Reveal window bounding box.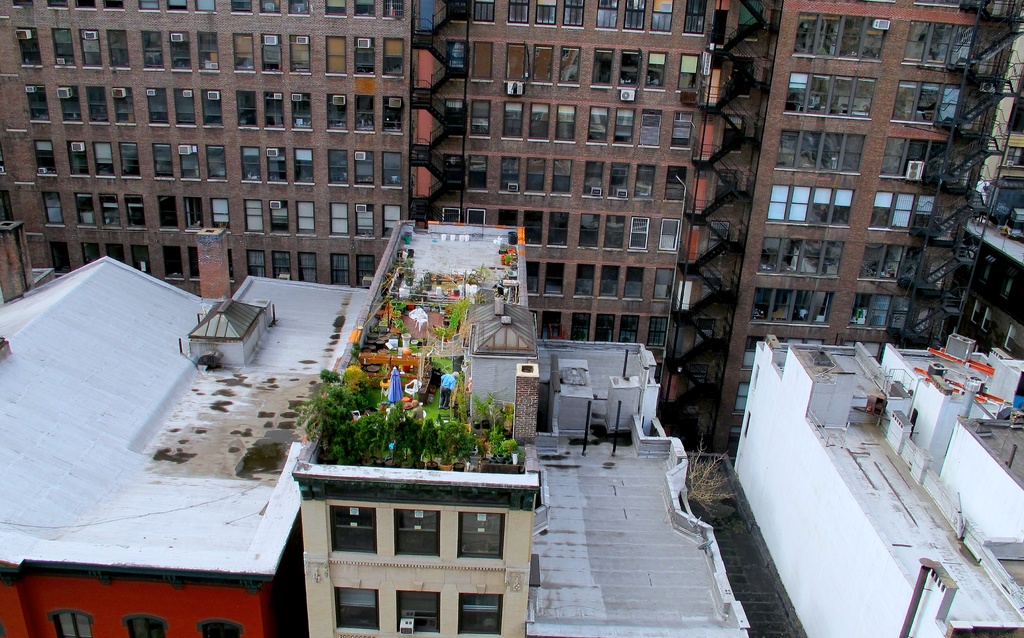
Revealed: box=[245, 252, 268, 277].
